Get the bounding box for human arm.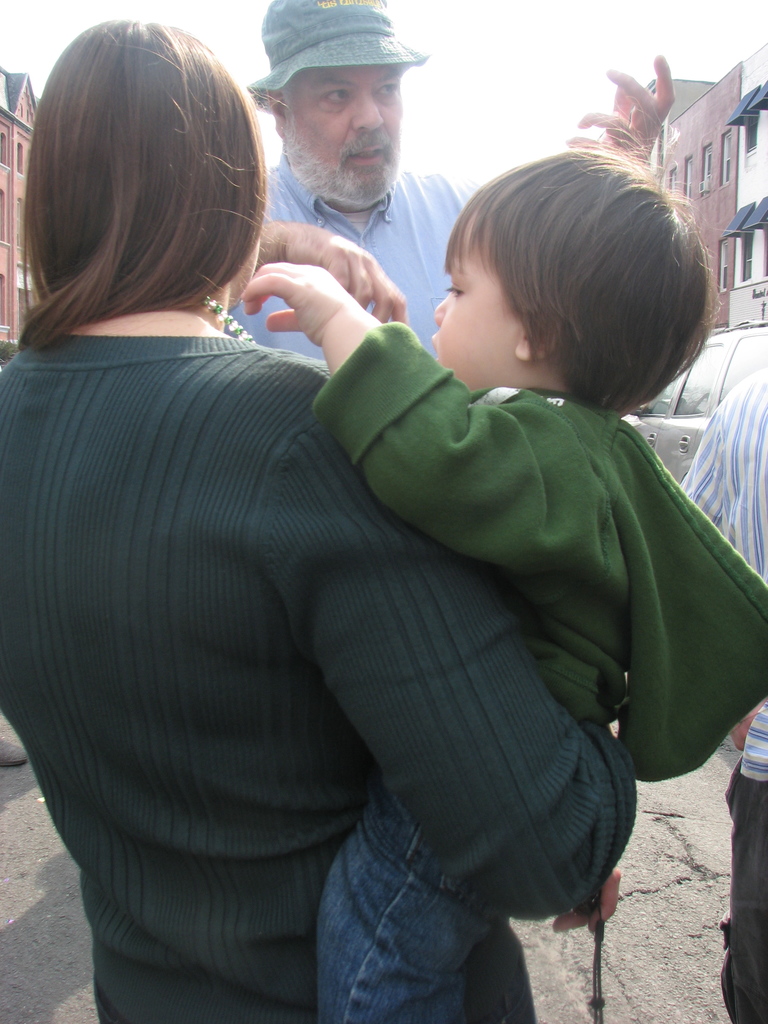
[244, 420, 640, 921].
